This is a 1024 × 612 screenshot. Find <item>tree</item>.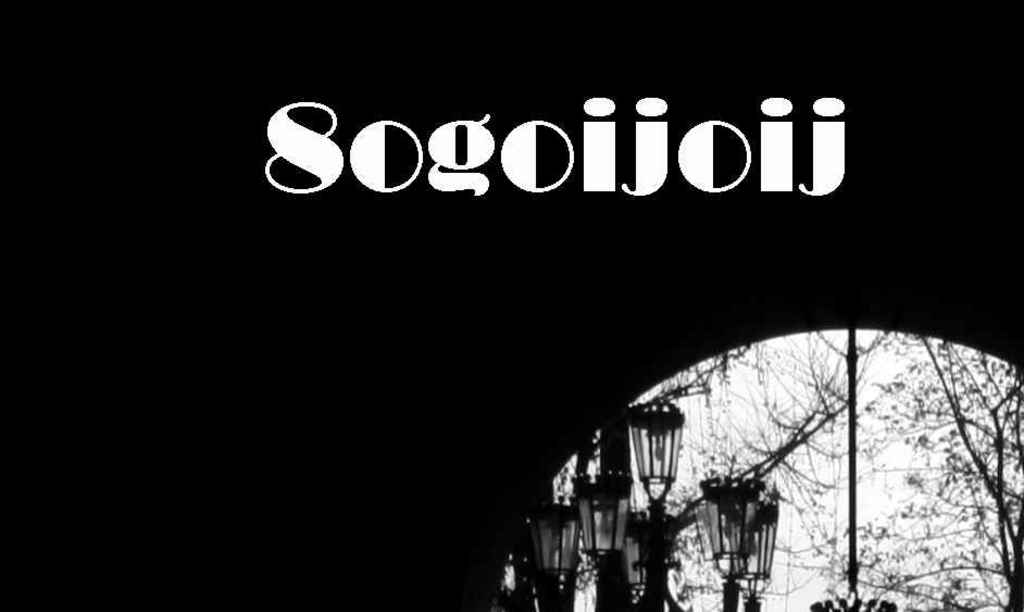
Bounding box: box(870, 342, 1023, 611).
